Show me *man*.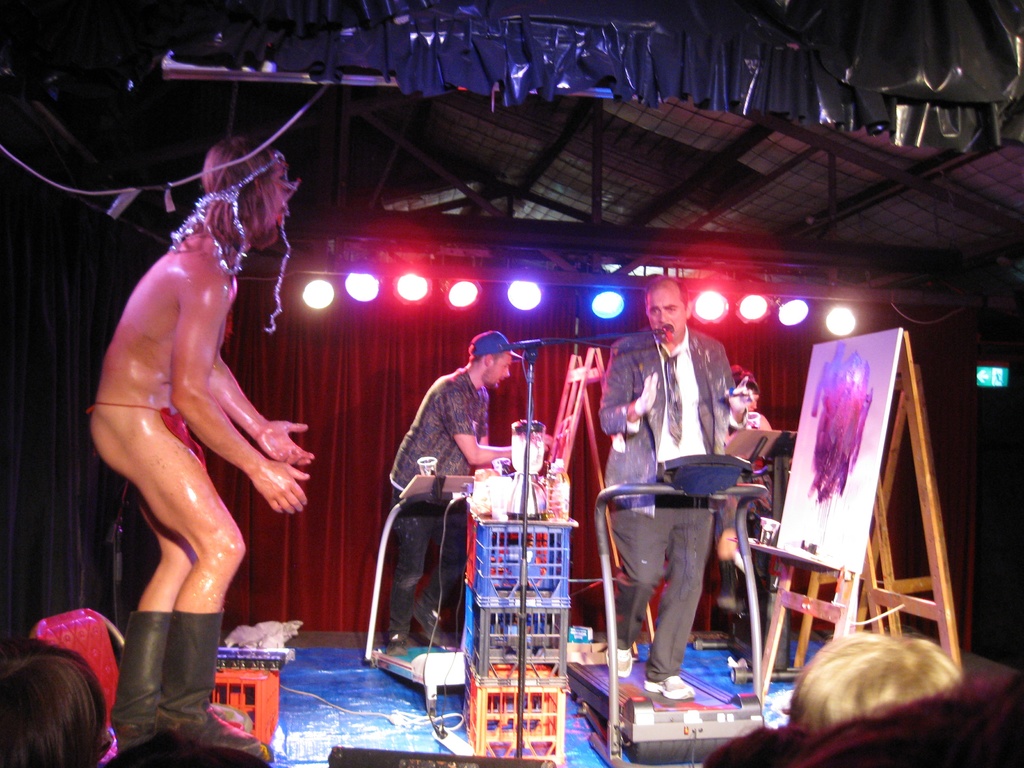
*man* is here: (x1=593, y1=274, x2=739, y2=694).
